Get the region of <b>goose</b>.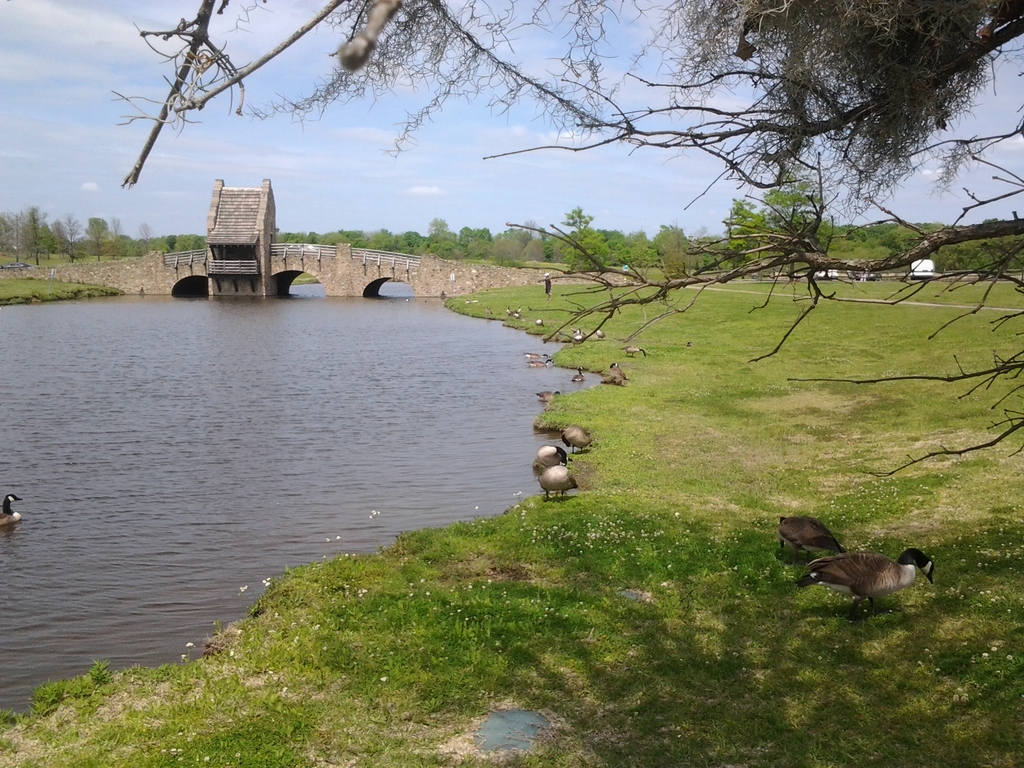
rect(772, 516, 830, 559).
